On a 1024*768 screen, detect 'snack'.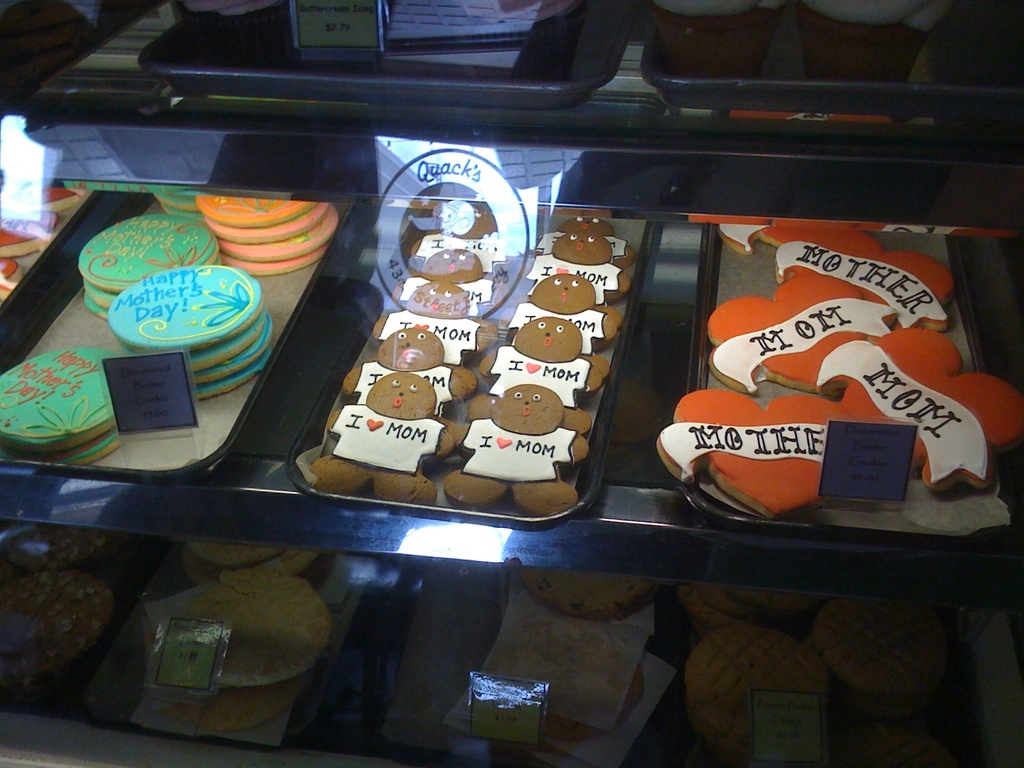
473/317/605/422.
